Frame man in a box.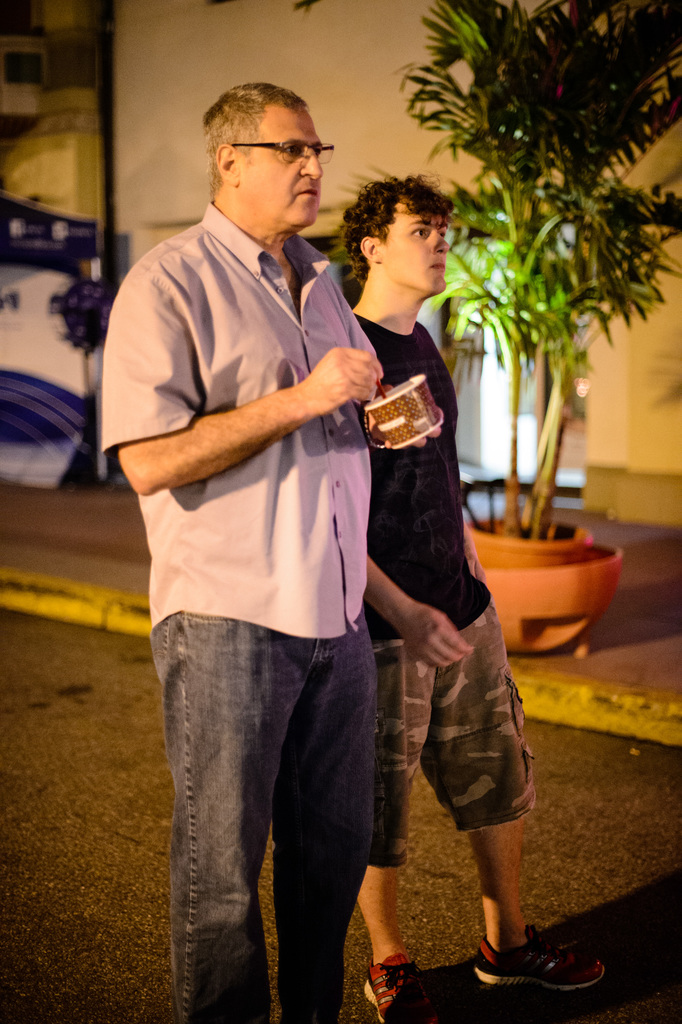
l=109, t=63, r=426, b=1023.
